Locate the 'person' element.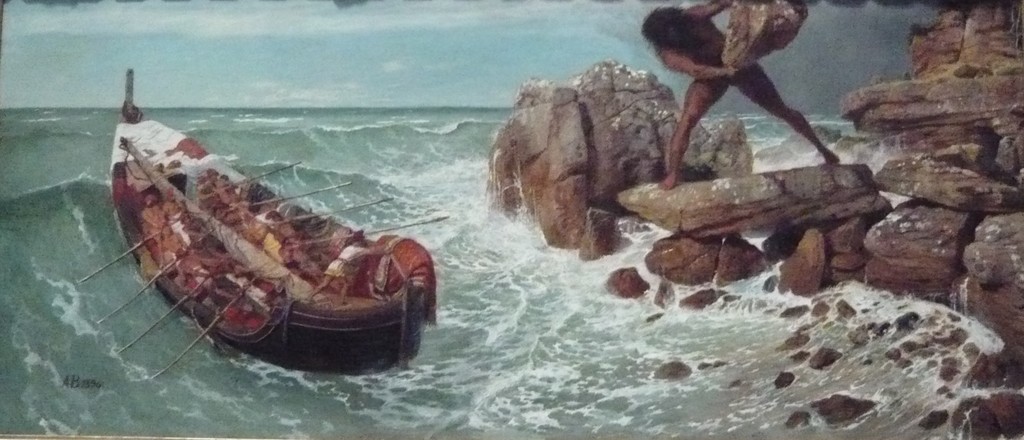
Element bbox: select_region(308, 229, 403, 311).
